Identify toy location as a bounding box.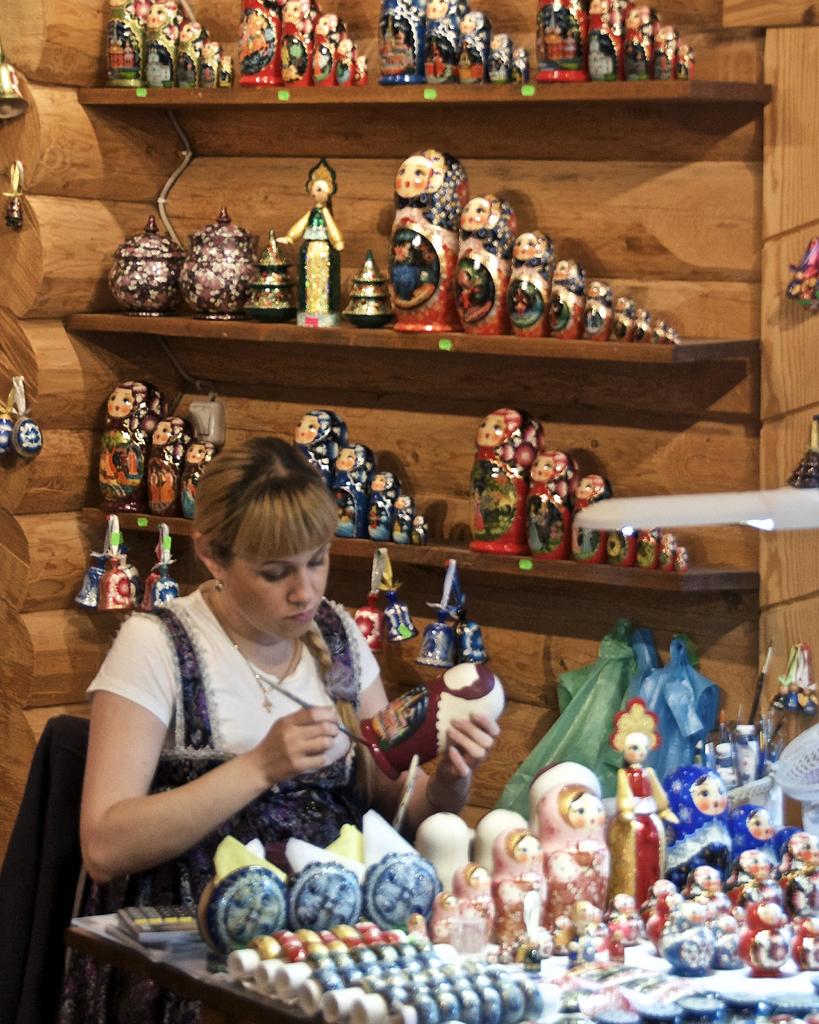
(x1=464, y1=402, x2=533, y2=550).
